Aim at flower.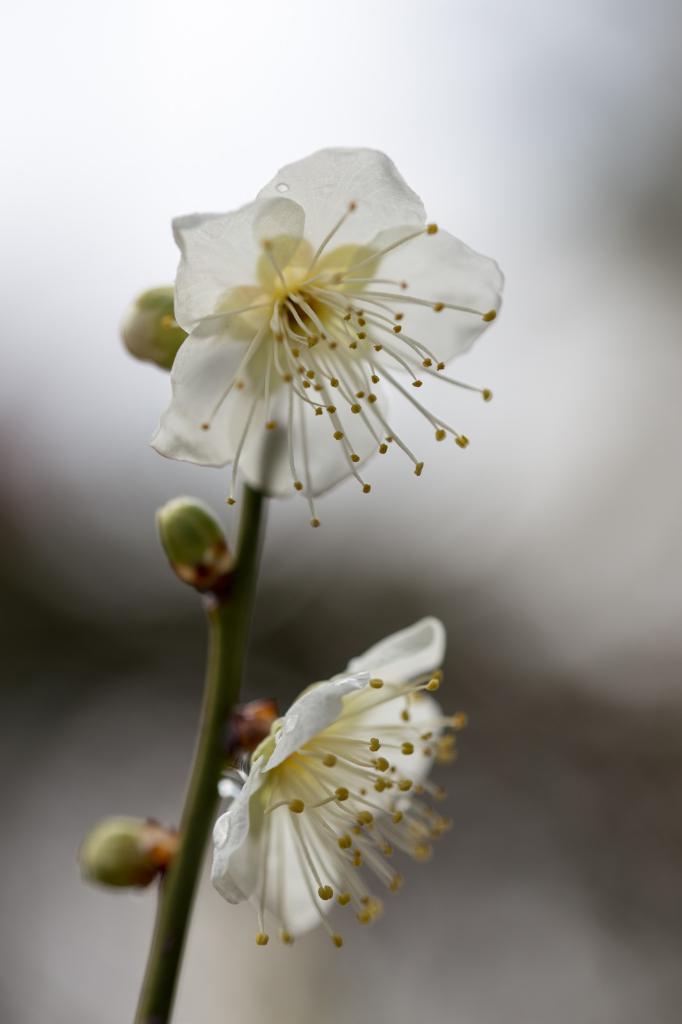
Aimed at pyautogui.locateOnScreen(148, 145, 503, 527).
